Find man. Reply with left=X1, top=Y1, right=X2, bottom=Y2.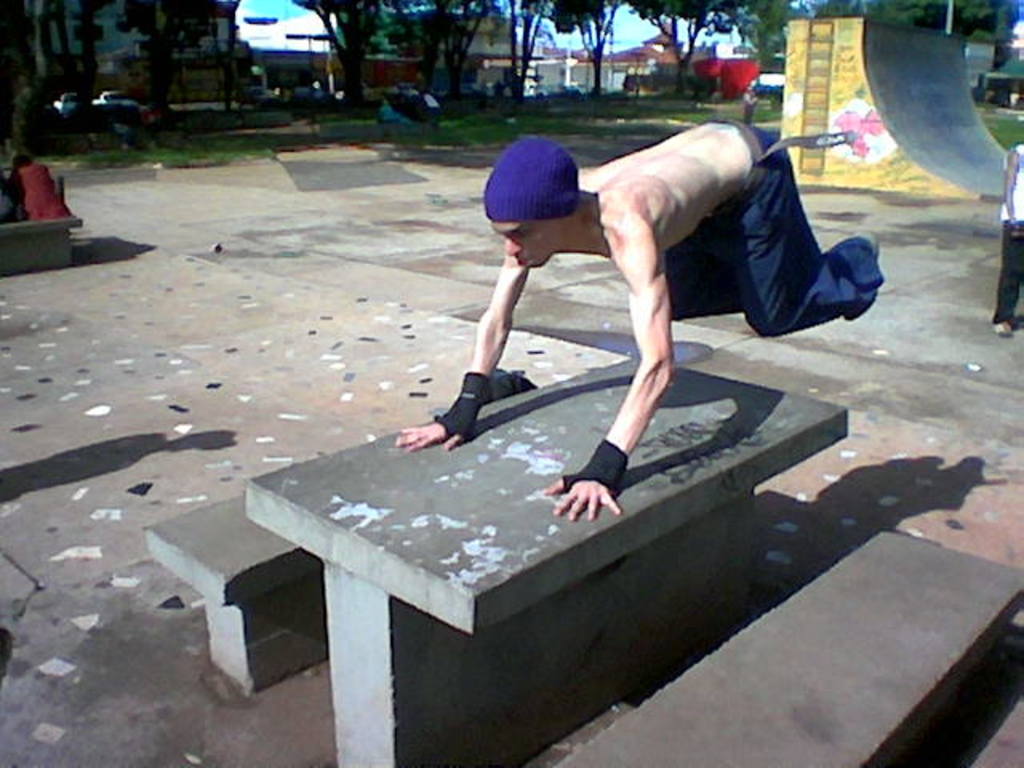
left=539, top=136, right=893, bottom=525.
